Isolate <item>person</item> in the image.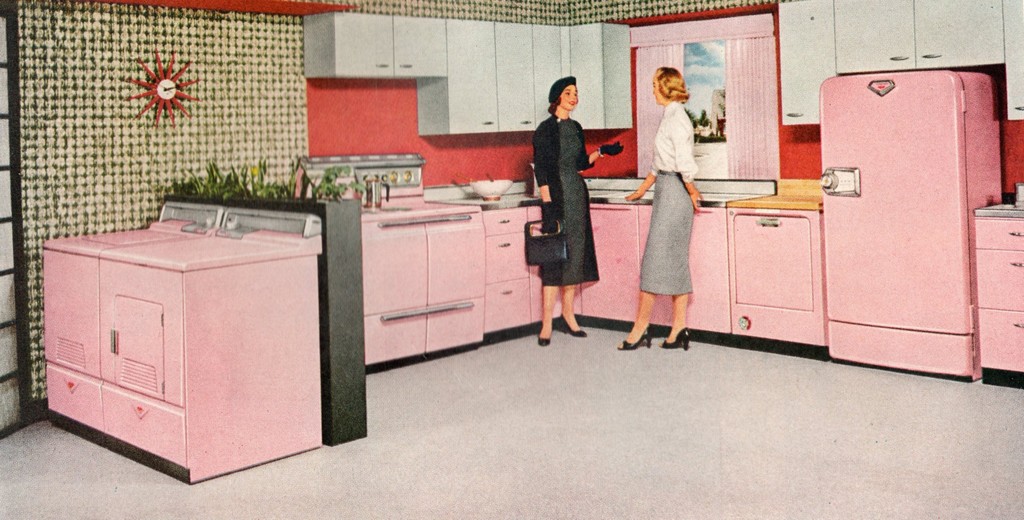
Isolated region: 532 76 625 344.
